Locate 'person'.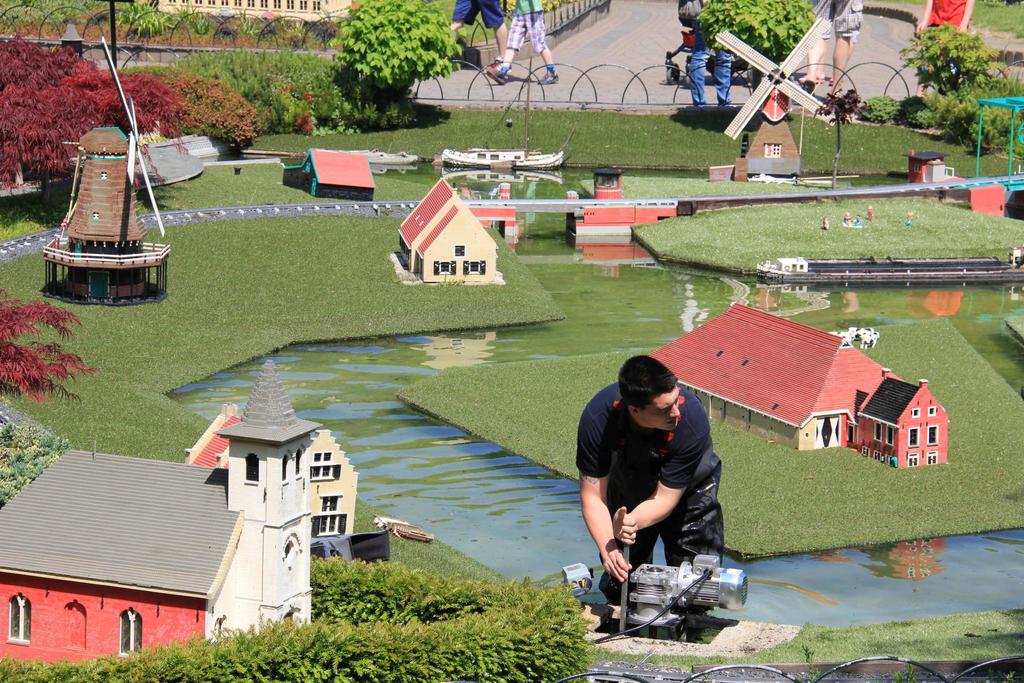
Bounding box: [796, 0, 860, 97].
